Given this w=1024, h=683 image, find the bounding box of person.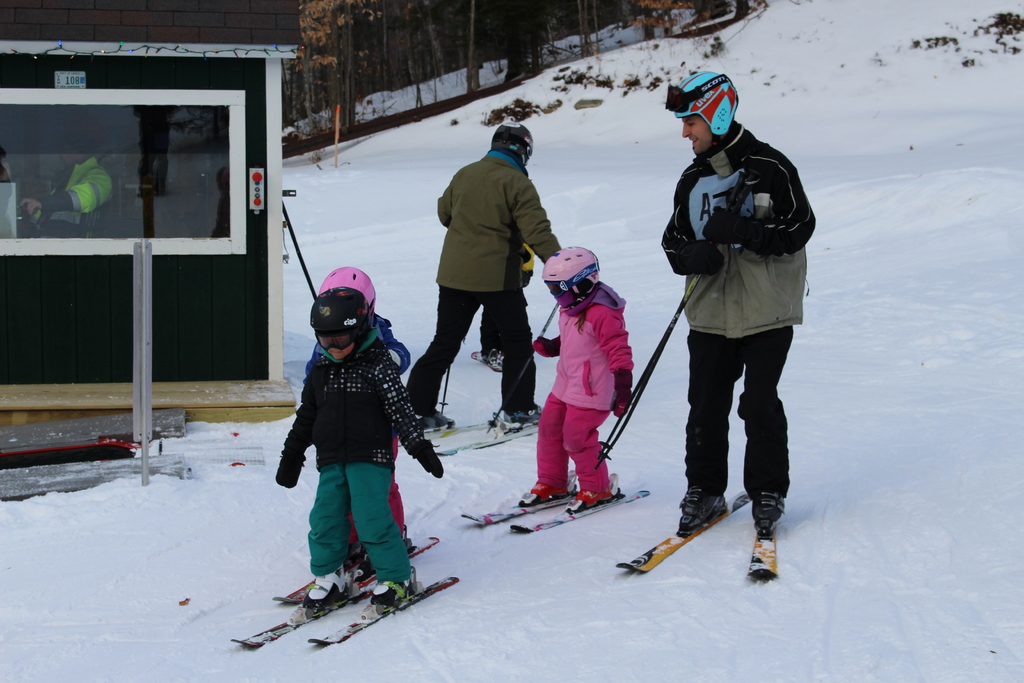
pyautogui.locateOnScreen(316, 265, 412, 575).
